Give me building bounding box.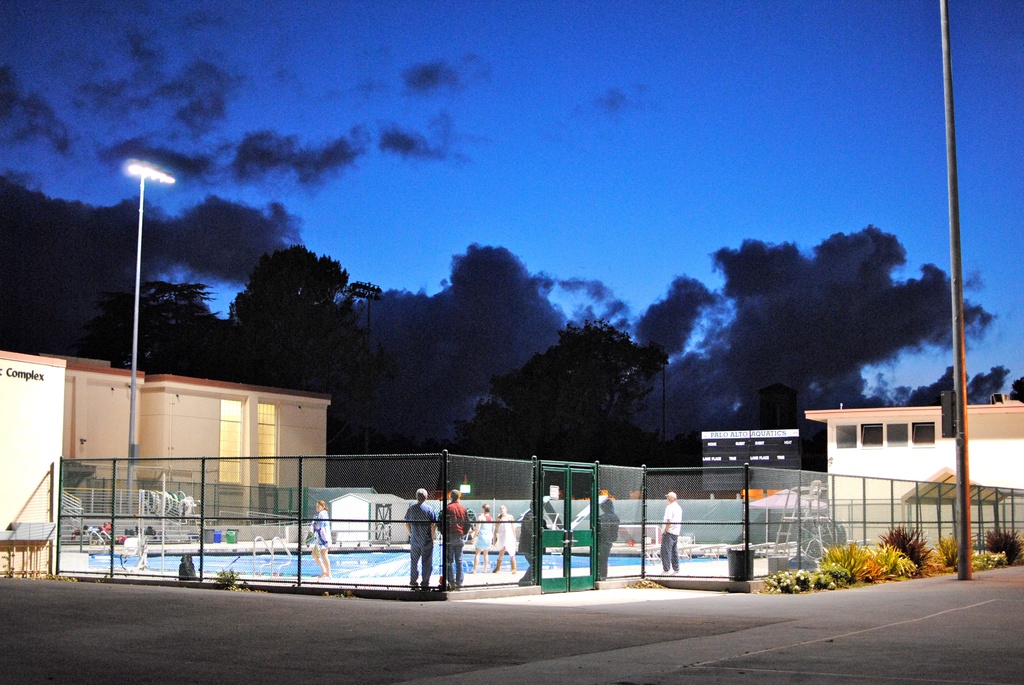
(x1=0, y1=350, x2=65, y2=572).
